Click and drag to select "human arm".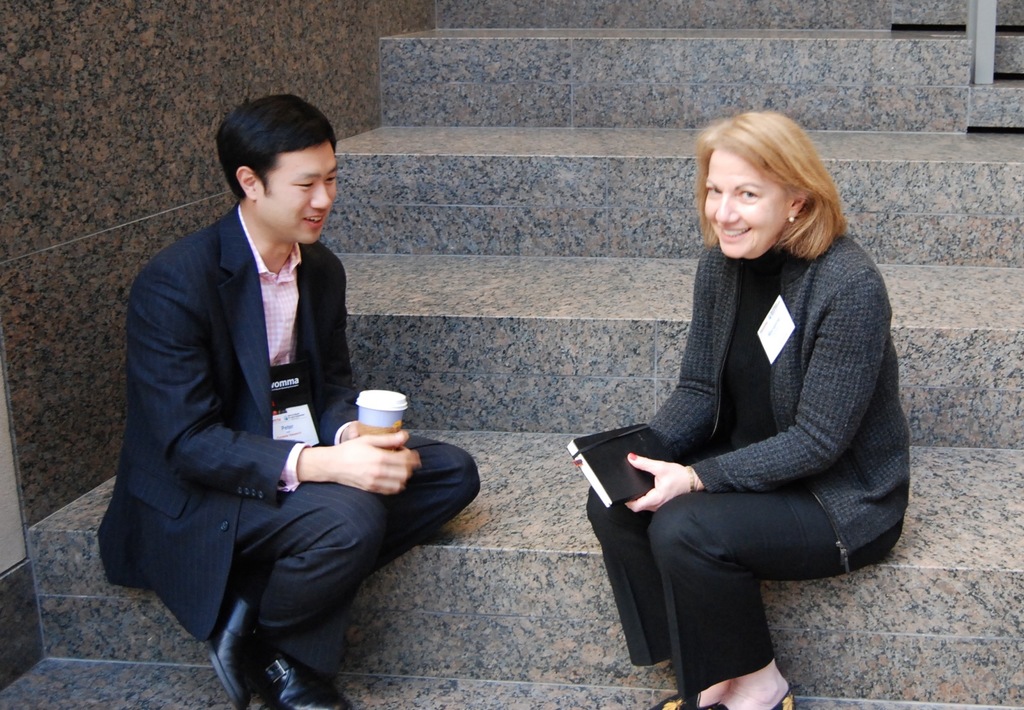
Selection: crop(632, 279, 881, 515).
